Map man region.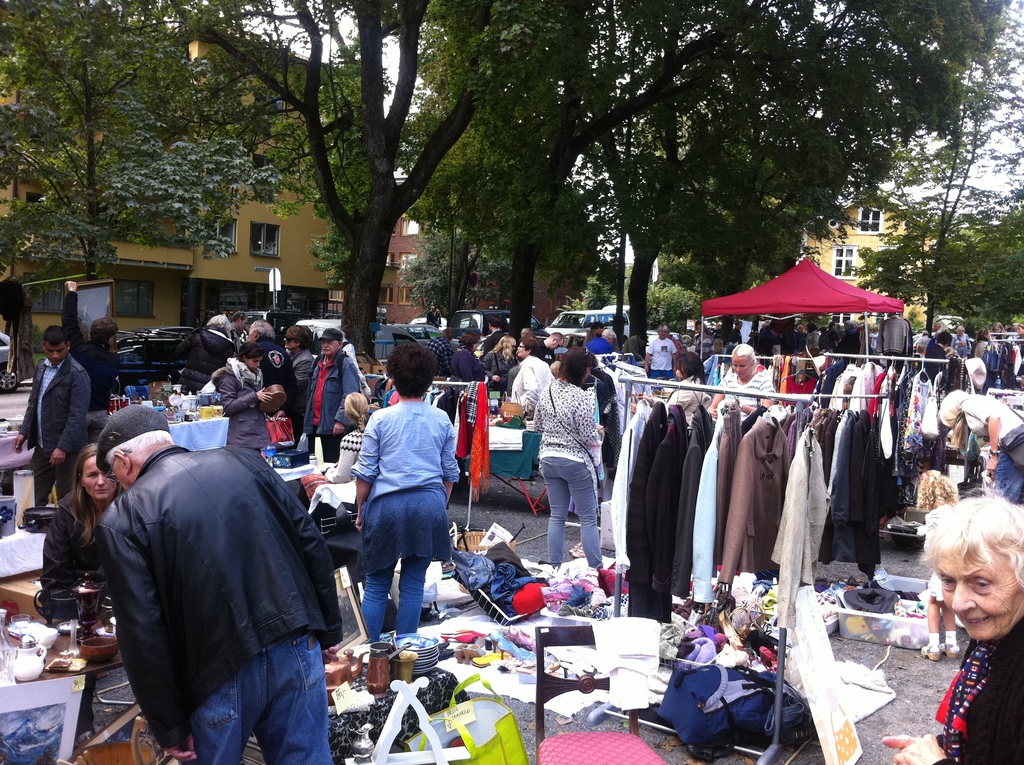
Mapped to <bbox>308, 328, 362, 451</bbox>.
